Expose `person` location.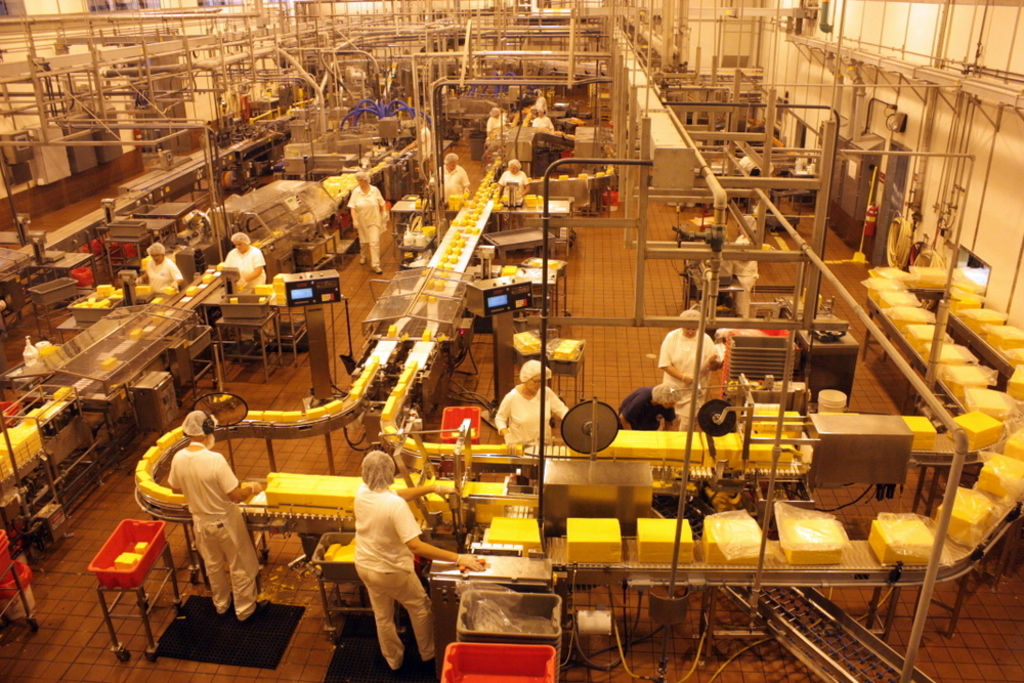
Exposed at 486/108/502/131.
